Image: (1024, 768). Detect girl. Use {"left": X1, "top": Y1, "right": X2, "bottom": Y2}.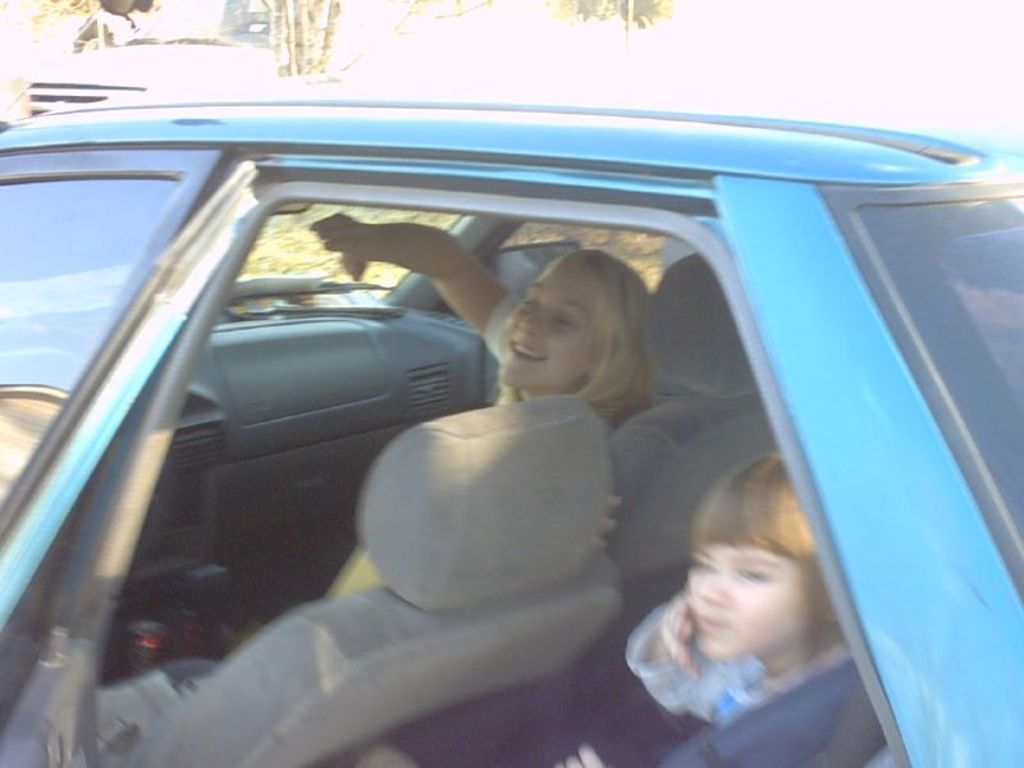
{"left": 566, "top": 429, "right": 877, "bottom": 767}.
